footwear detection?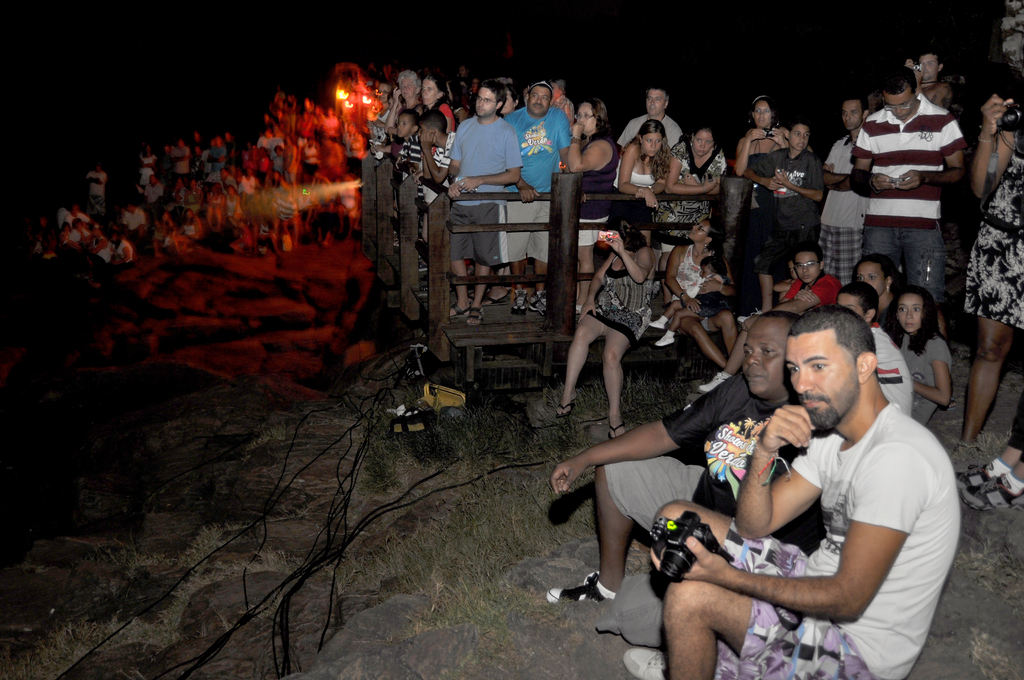
{"x1": 489, "y1": 288, "x2": 508, "y2": 305}
